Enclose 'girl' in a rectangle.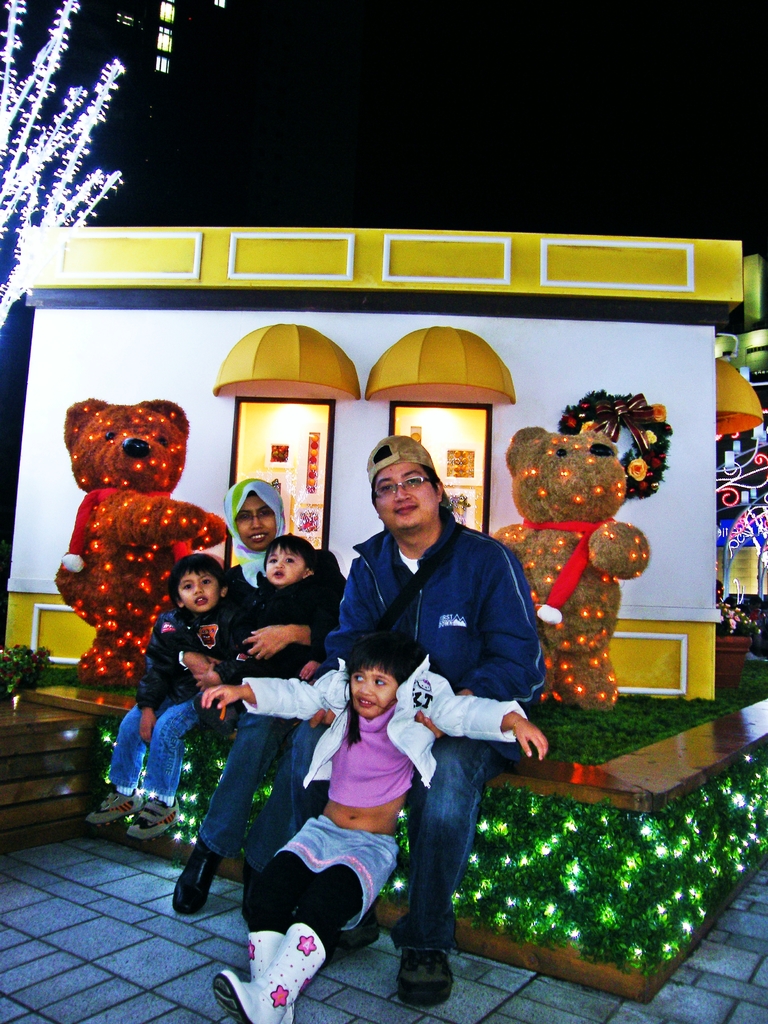
200:630:548:1023.
